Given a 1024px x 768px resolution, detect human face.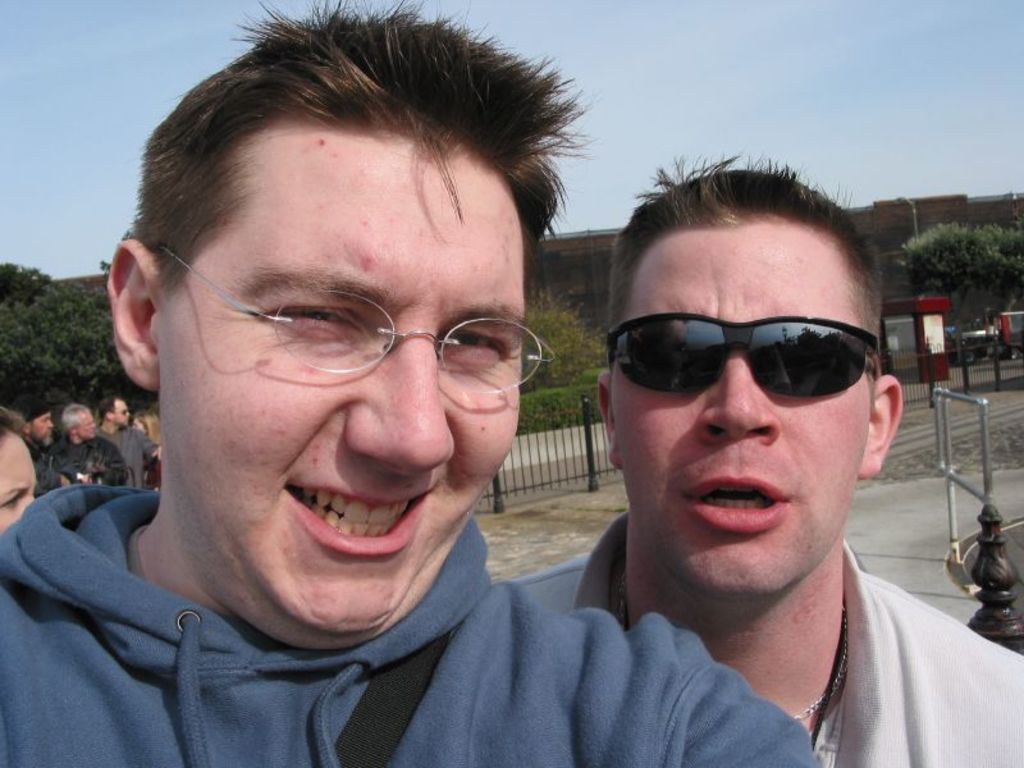
114/397/134/430.
